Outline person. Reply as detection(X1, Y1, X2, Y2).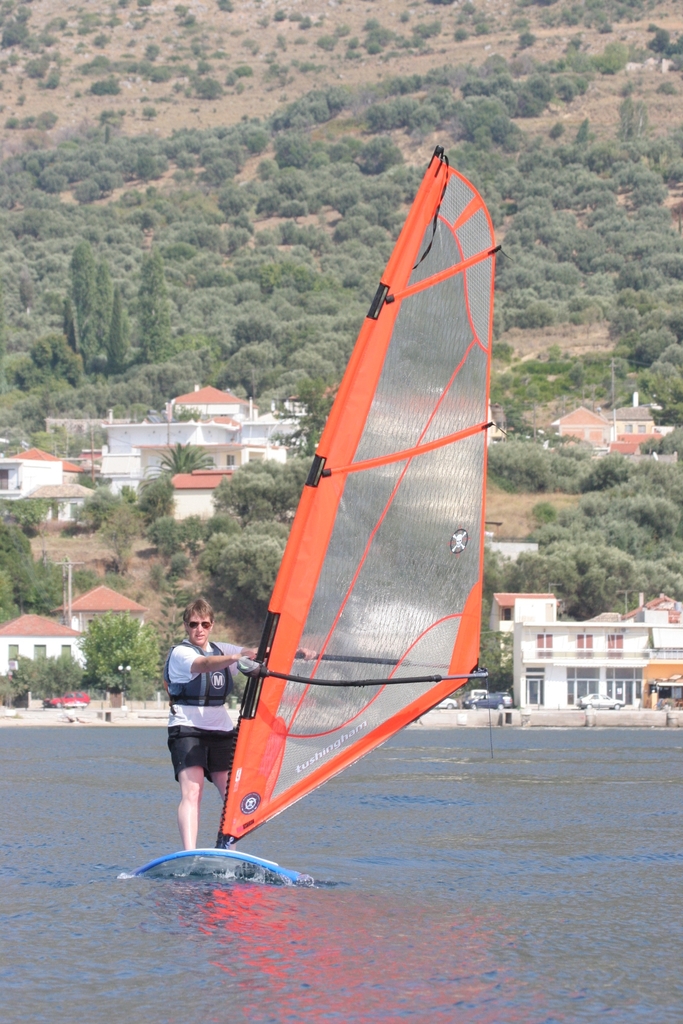
detection(168, 598, 317, 851).
